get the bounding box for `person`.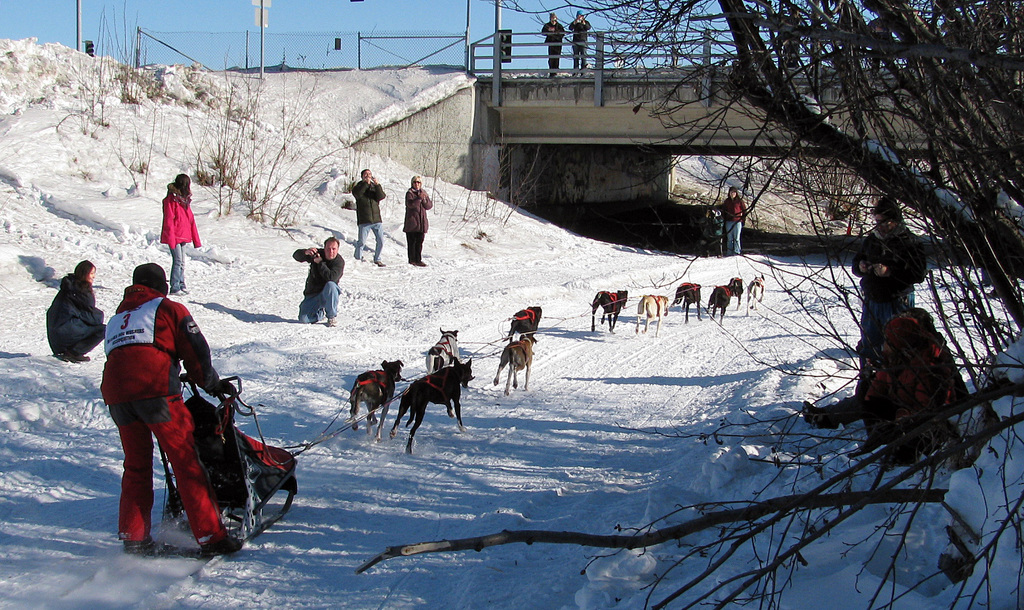
[568,9,591,71].
